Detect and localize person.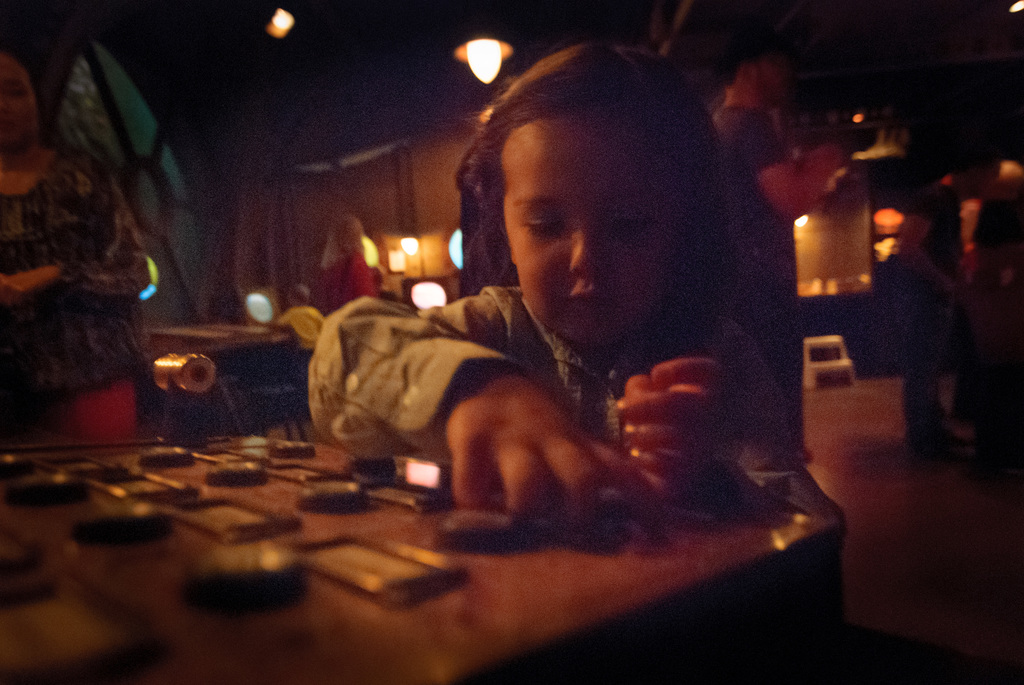
Localized at bbox=(896, 156, 984, 457).
